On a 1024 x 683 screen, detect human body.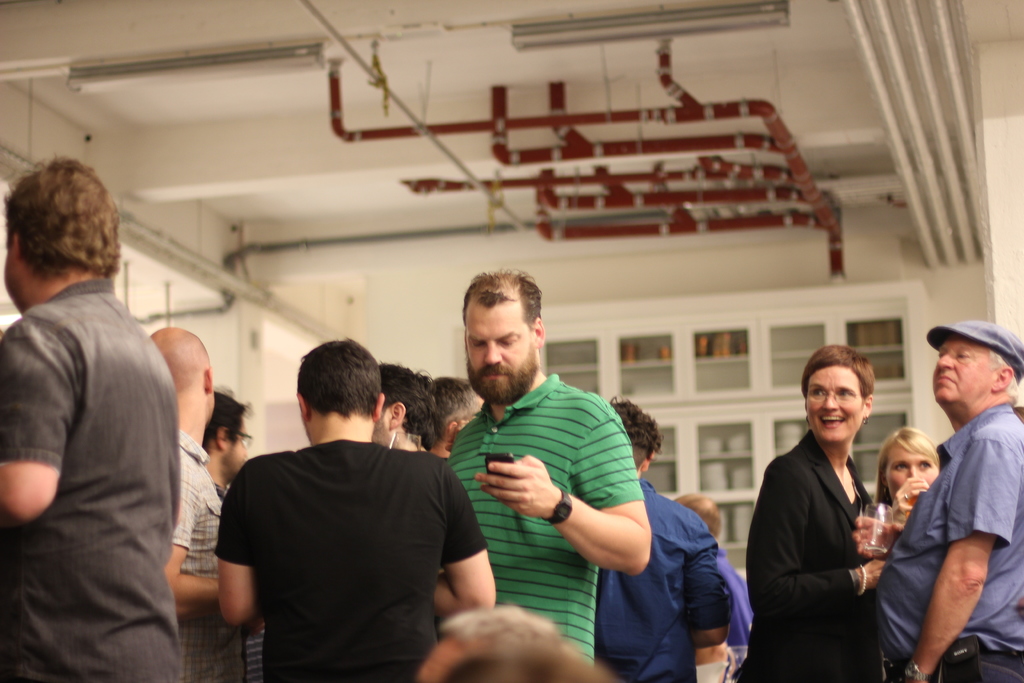
box=[868, 339, 1011, 682].
